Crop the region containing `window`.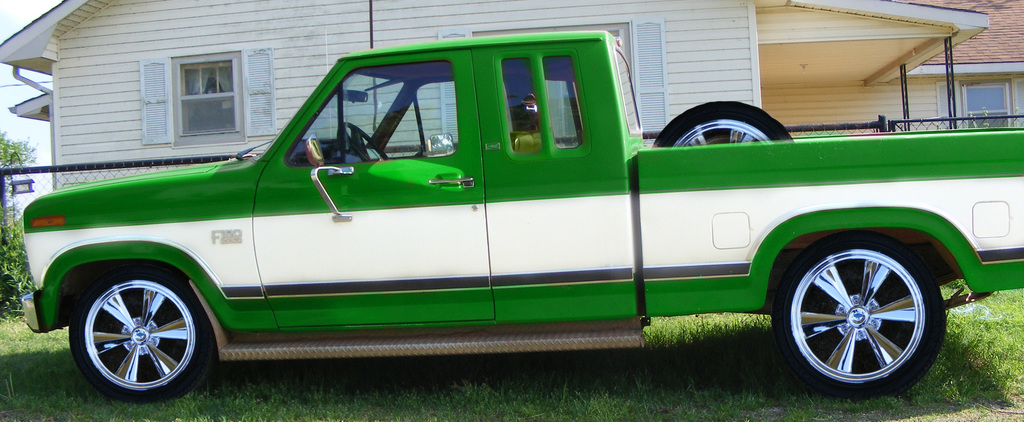
Crop region: BBox(380, 81, 458, 161).
